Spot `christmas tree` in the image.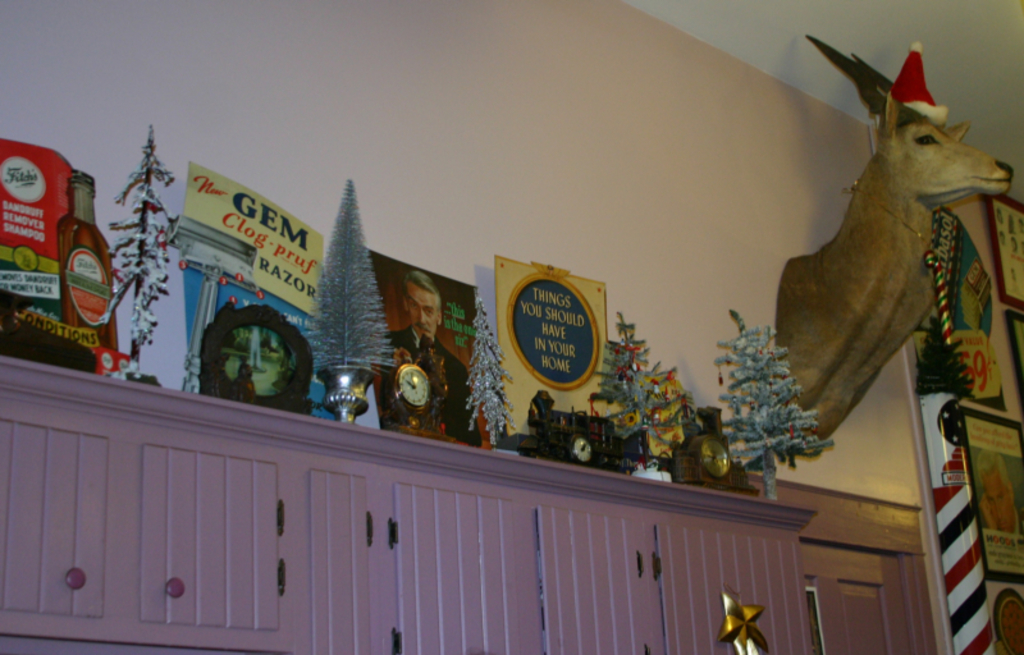
`christmas tree` found at 463 297 517 459.
